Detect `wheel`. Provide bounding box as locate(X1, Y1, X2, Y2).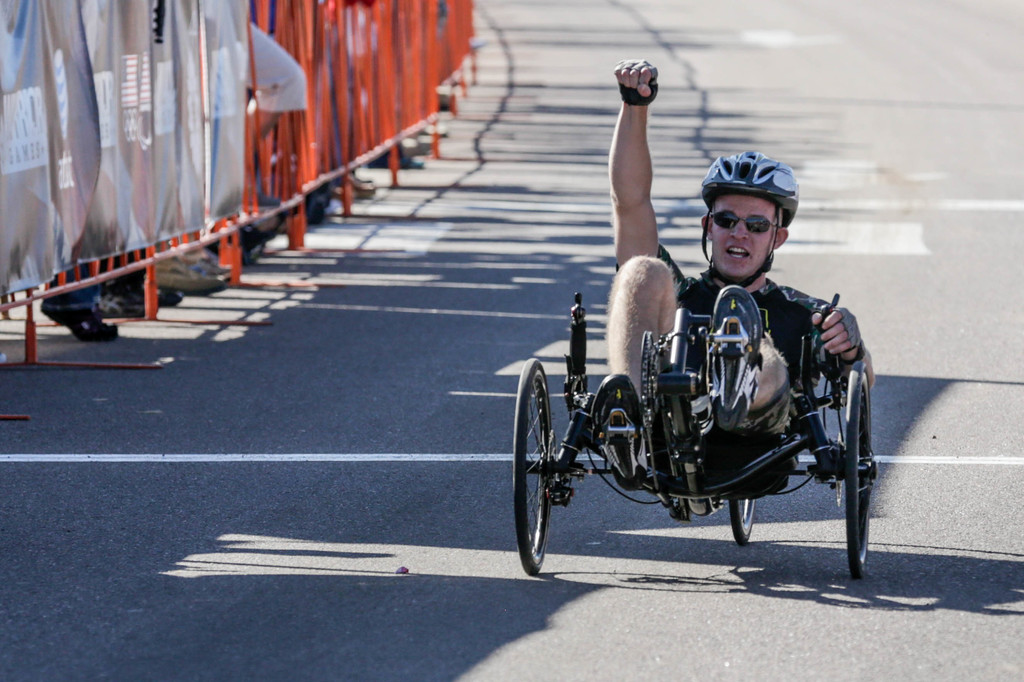
locate(512, 356, 556, 576).
